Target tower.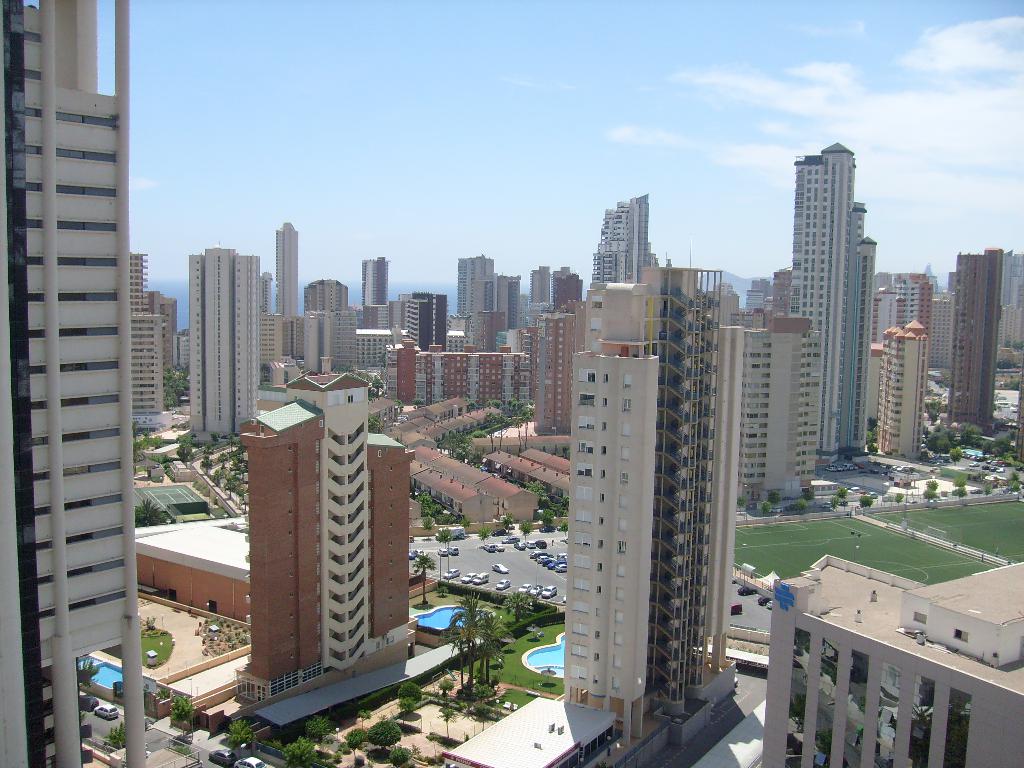
Target region: l=458, t=249, r=497, b=319.
